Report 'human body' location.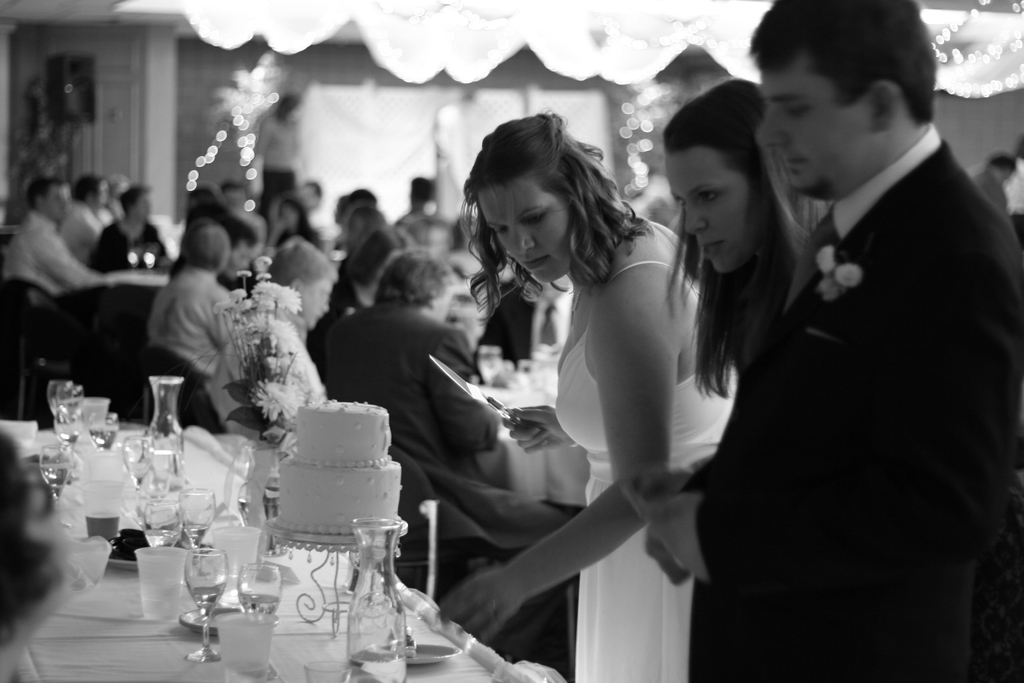
Report: [left=456, top=112, right=735, bottom=680].
